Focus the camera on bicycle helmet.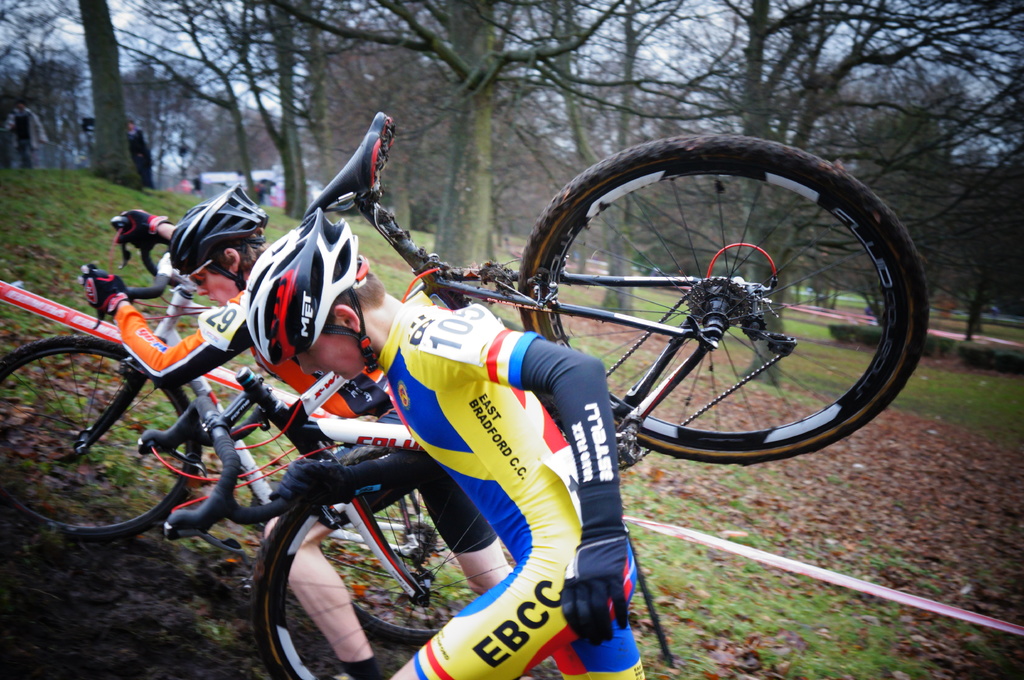
Focus region: bbox=(166, 183, 269, 289).
